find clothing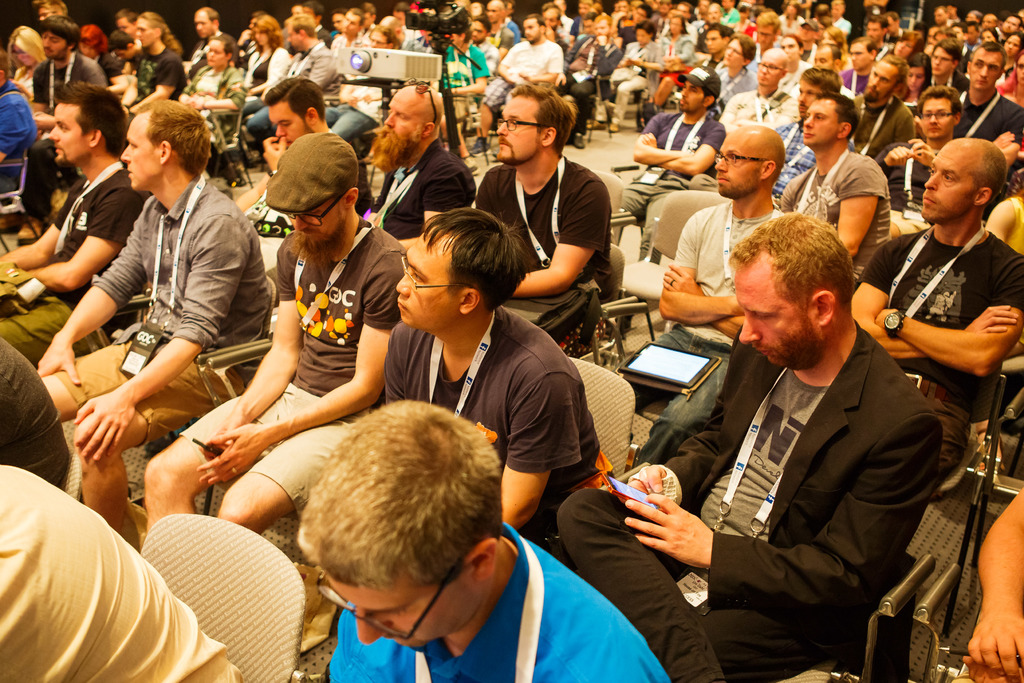
locate(874, 140, 932, 231)
